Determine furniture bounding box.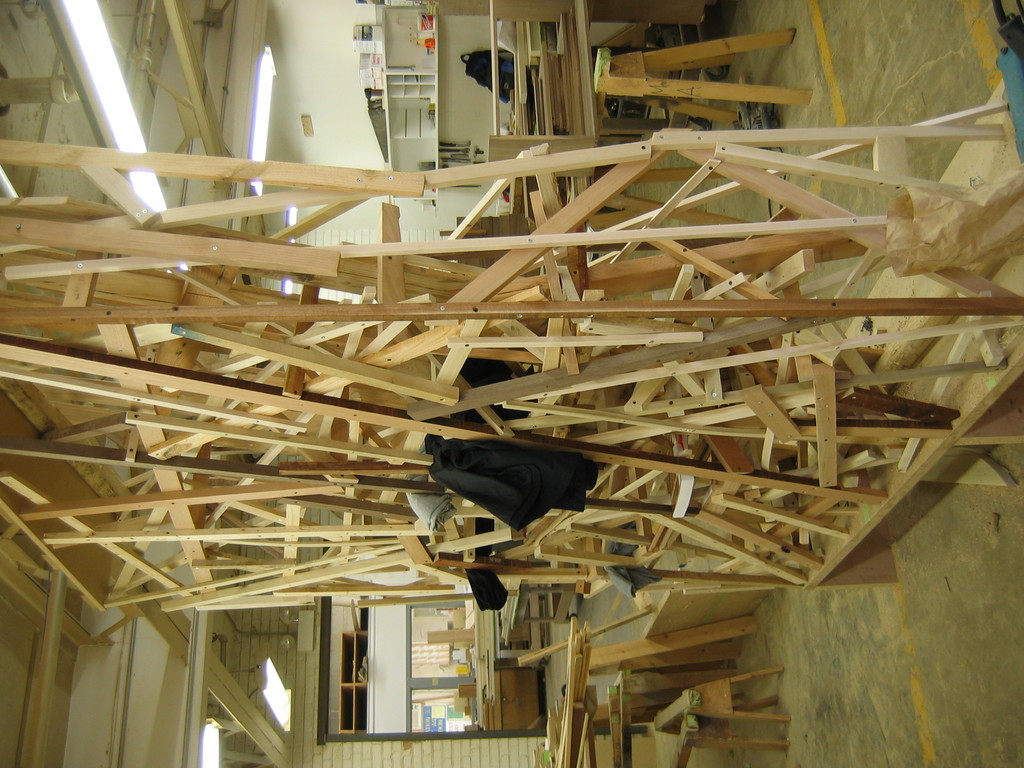
Determined: <box>494,672,542,733</box>.
